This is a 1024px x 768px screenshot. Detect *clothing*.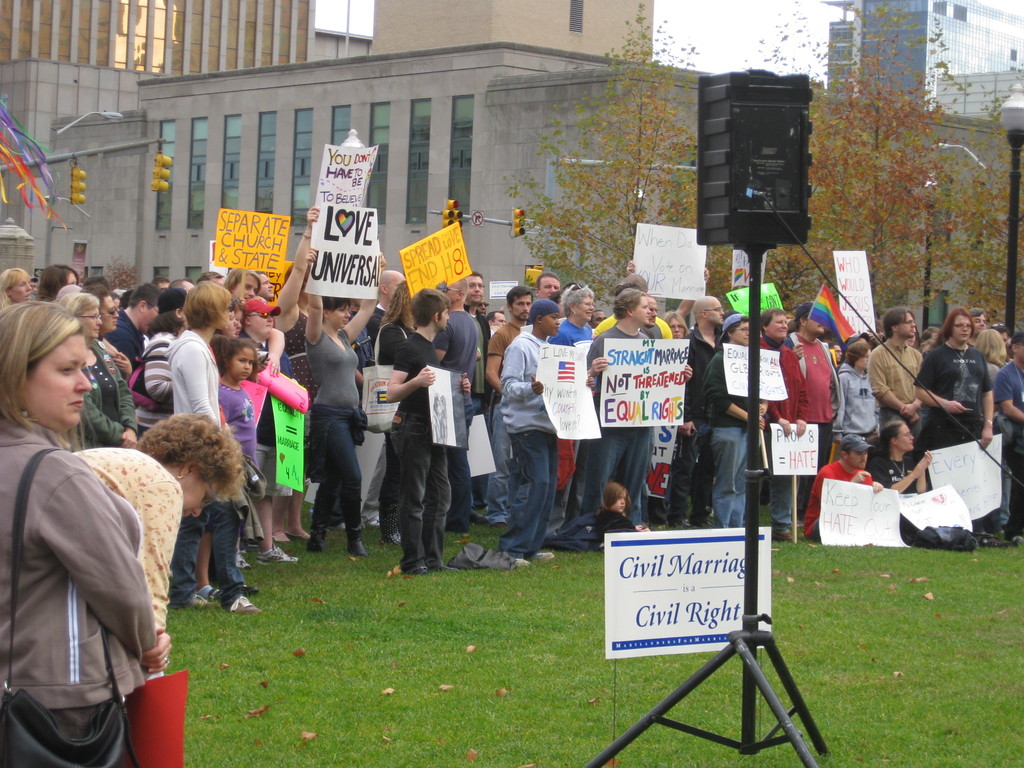
(left=106, top=309, right=141, bottom=369).
